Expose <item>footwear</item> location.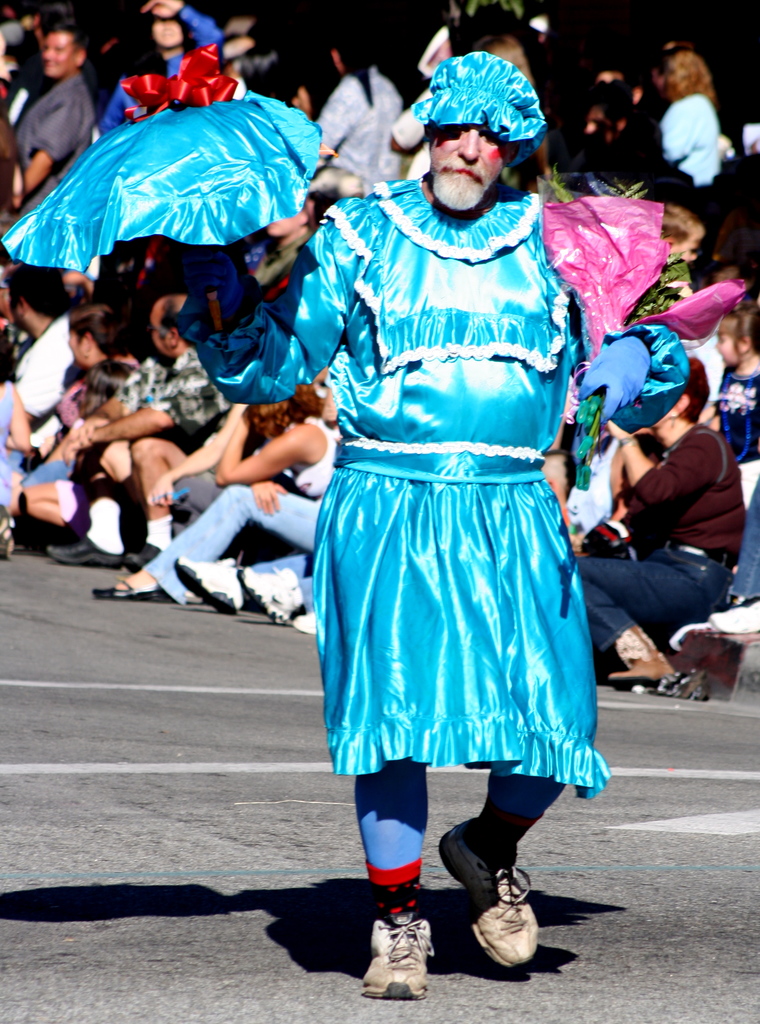
Exposed at Rect(437, 819, 533, 966).
